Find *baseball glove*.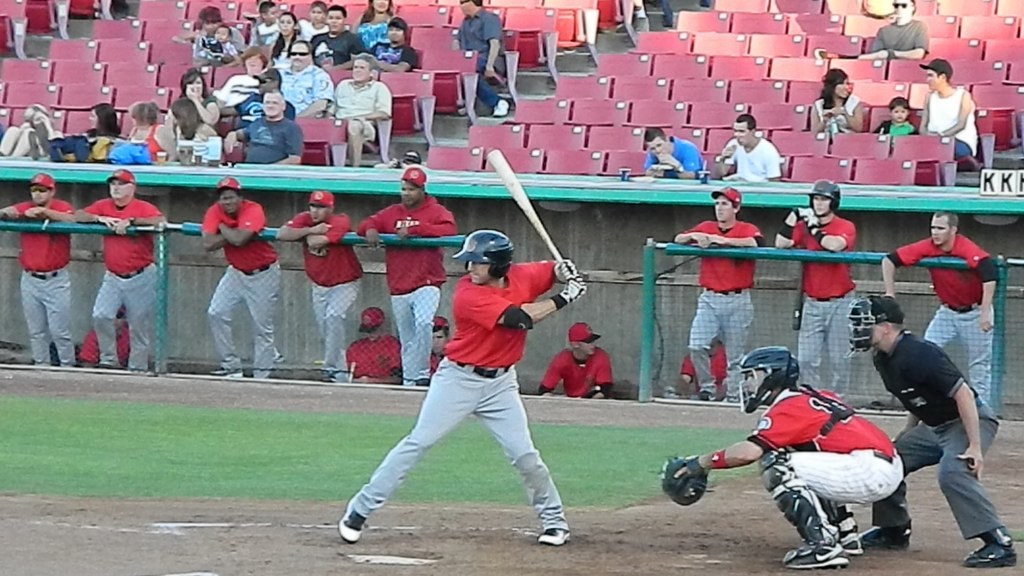
{"x1": 663, "y1": 454, "x2": 715, "y2": 509}.
